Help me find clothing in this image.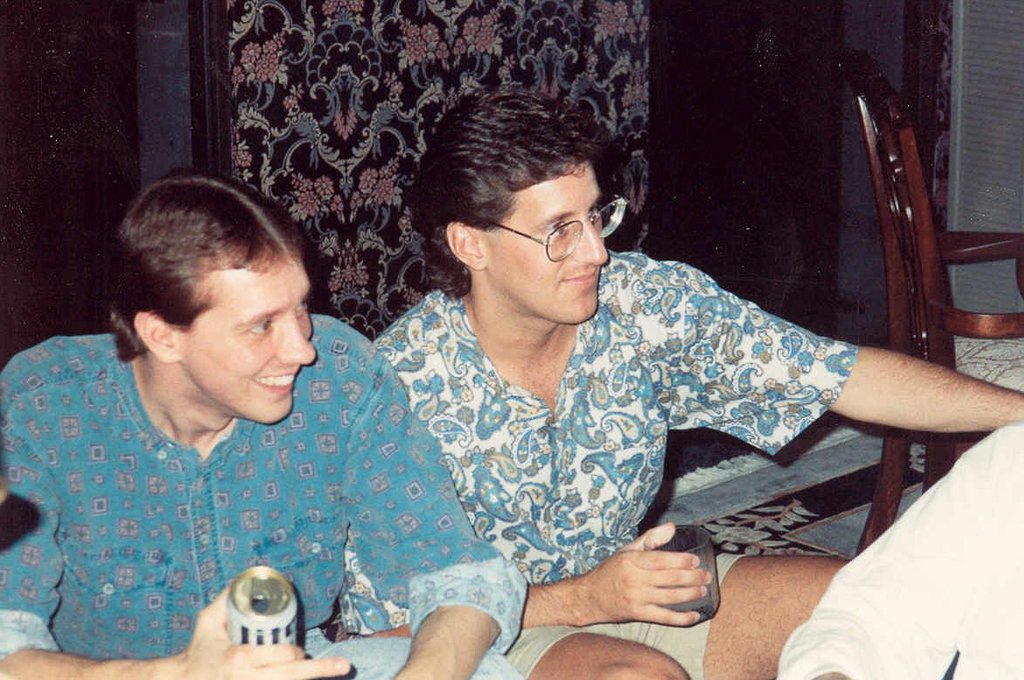
Found it: box(0, 313, 530, 679).
